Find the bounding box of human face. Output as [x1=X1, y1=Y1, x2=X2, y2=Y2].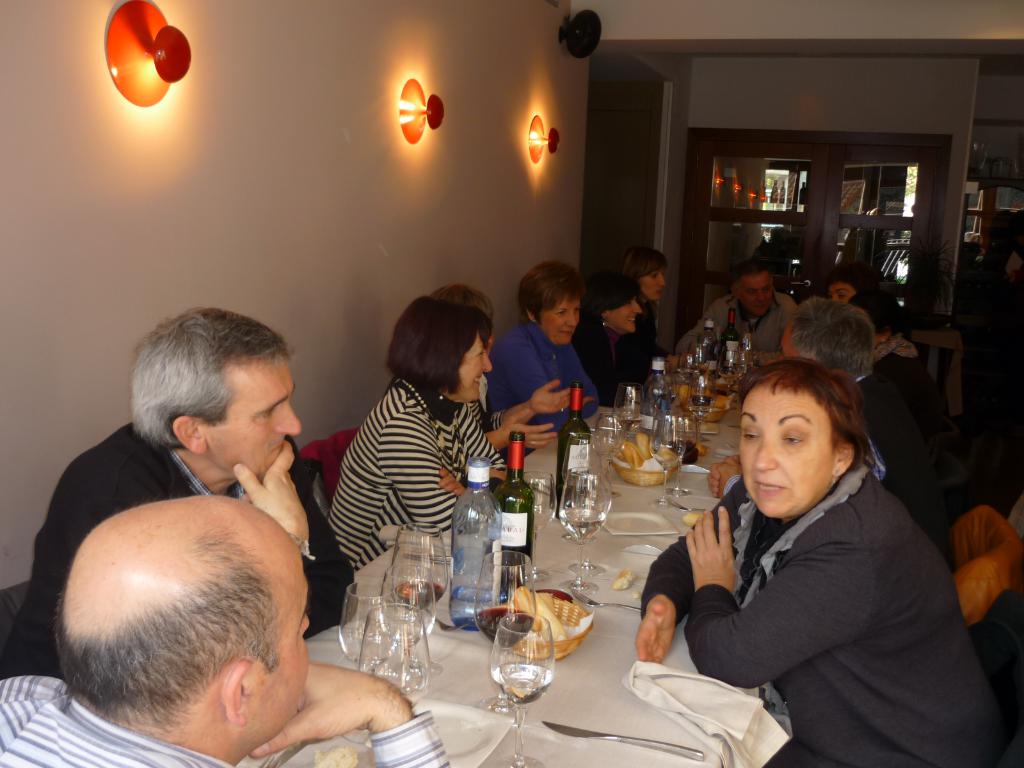
[x1=610, y1=301, x2=640, y2=338].
